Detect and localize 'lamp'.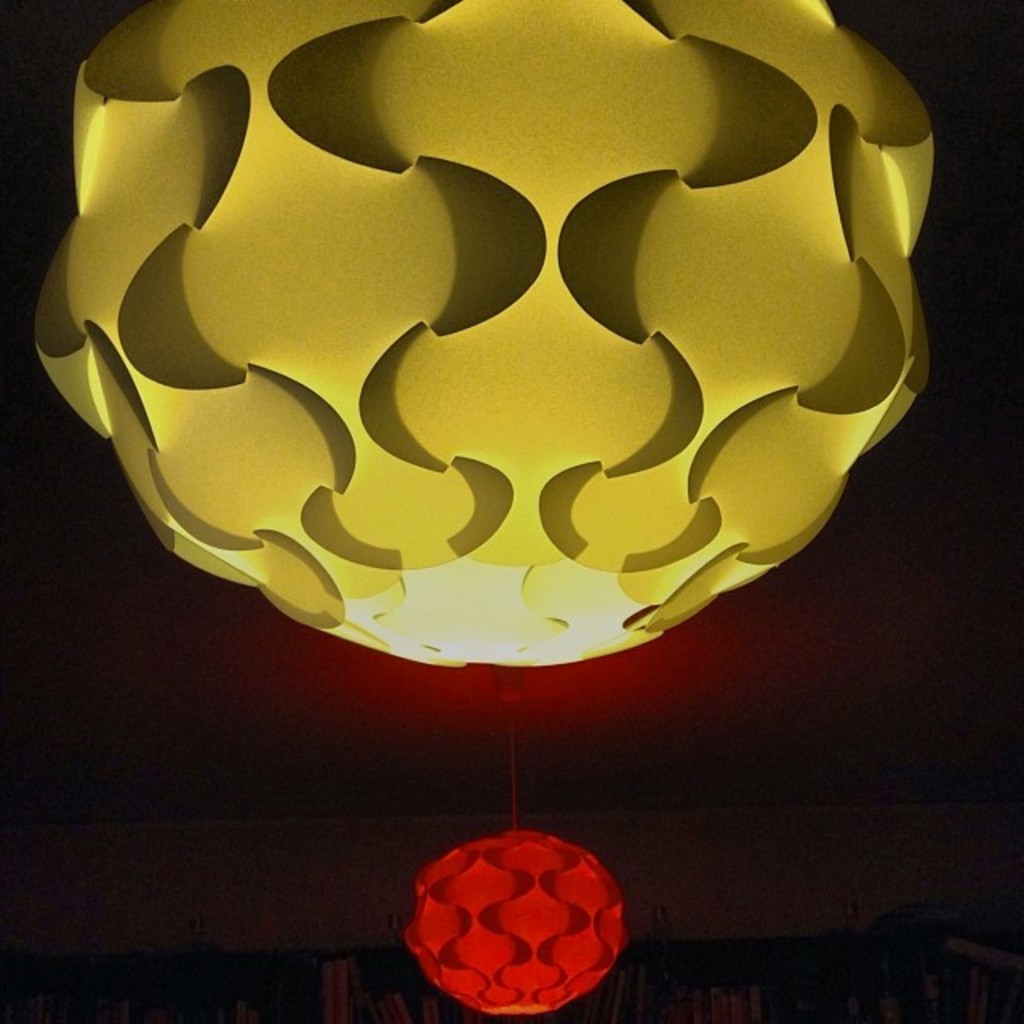
Localized at crop(406, 664, 638, 1022).
